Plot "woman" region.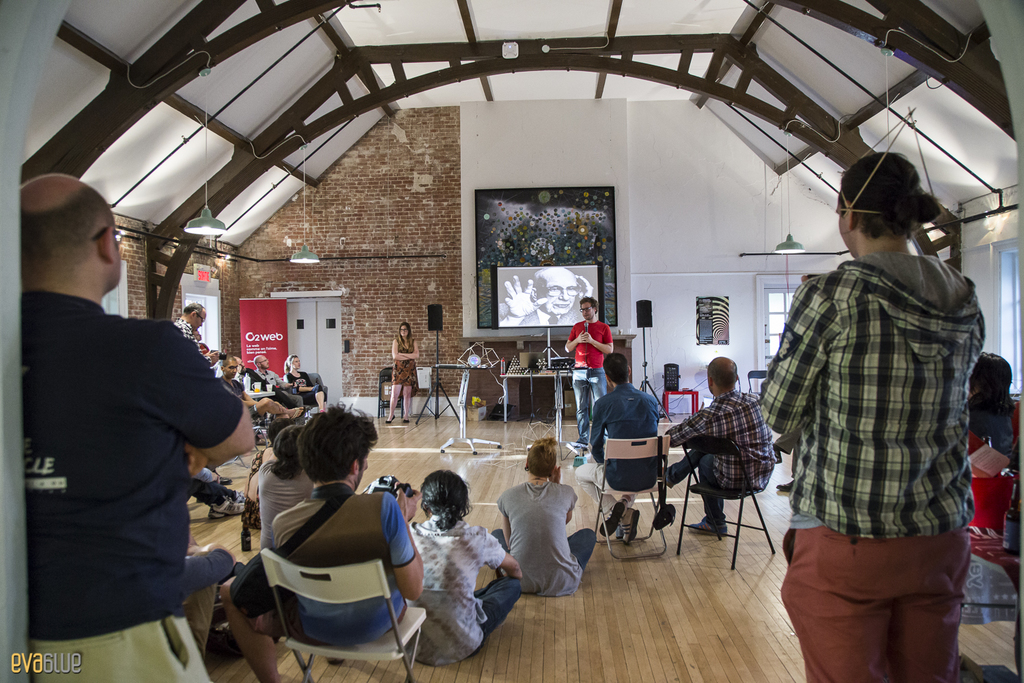
Plotted at [x1=282, y1=354, x2=326, y2=415].
